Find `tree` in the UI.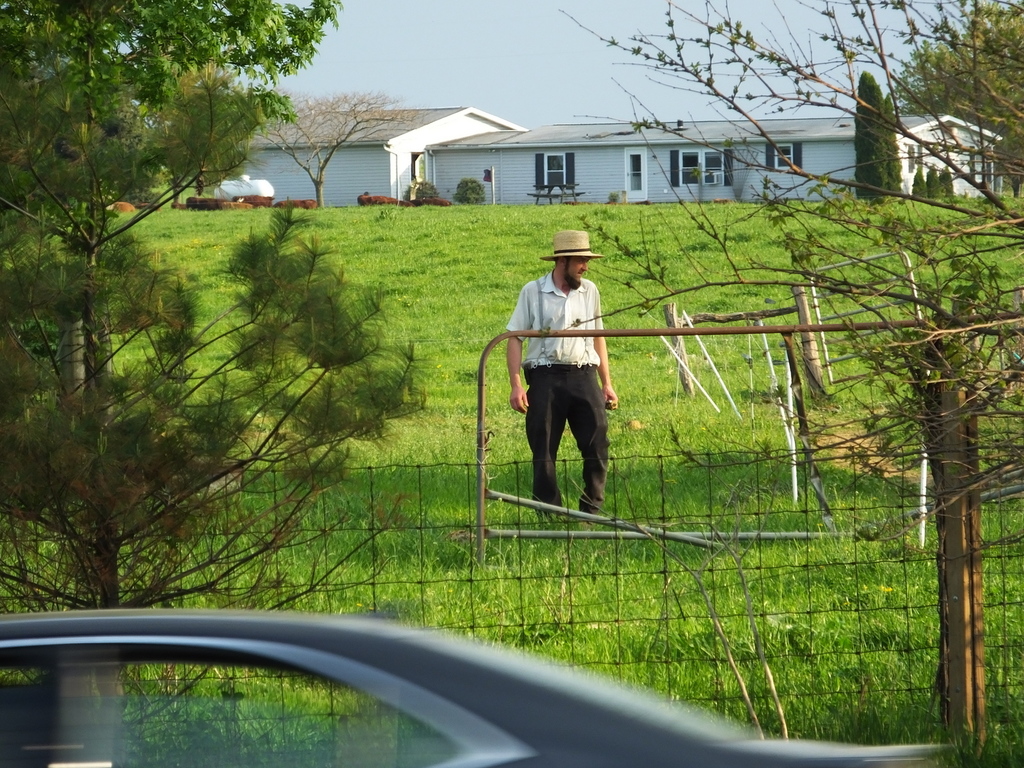
UI element at (941, 166, 959, 212).
